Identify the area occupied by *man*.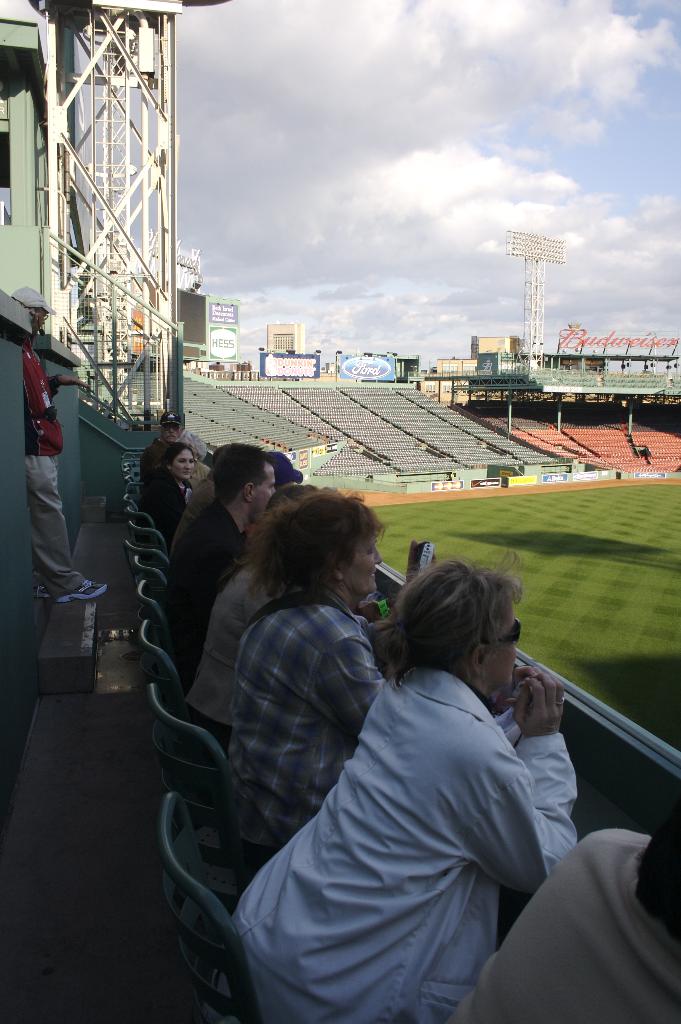
Area: {"x1": 0, "y1": 283, "x2": 103, "y2": 601}.
